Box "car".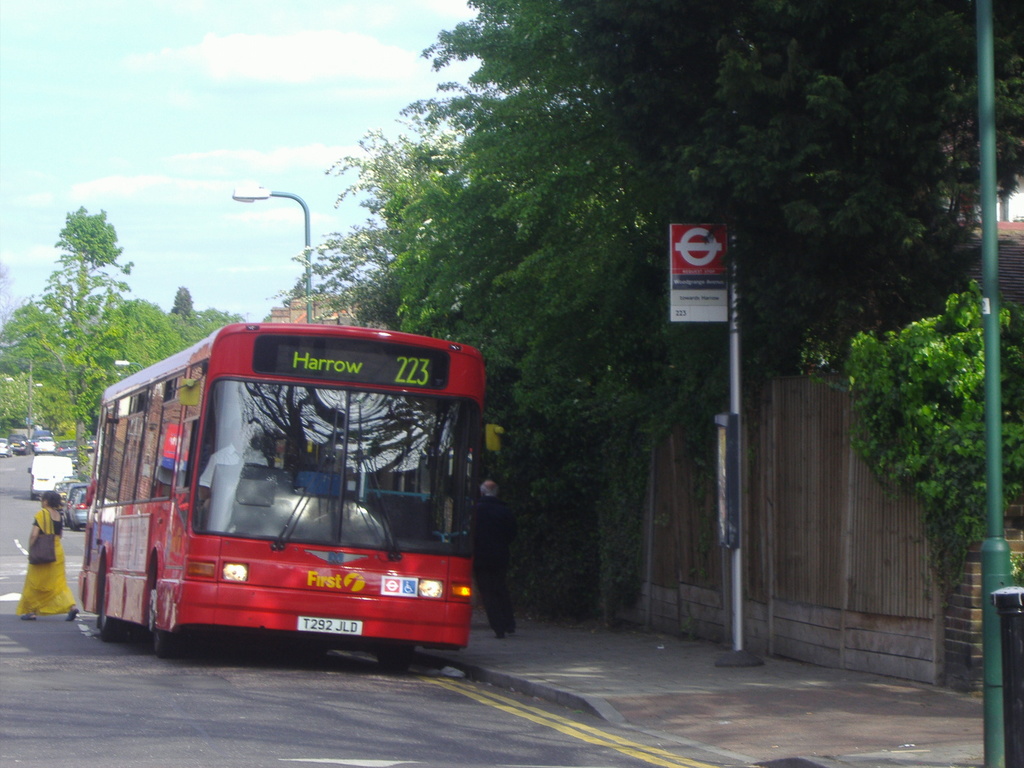
Rect(67, 488, 87, 533).
